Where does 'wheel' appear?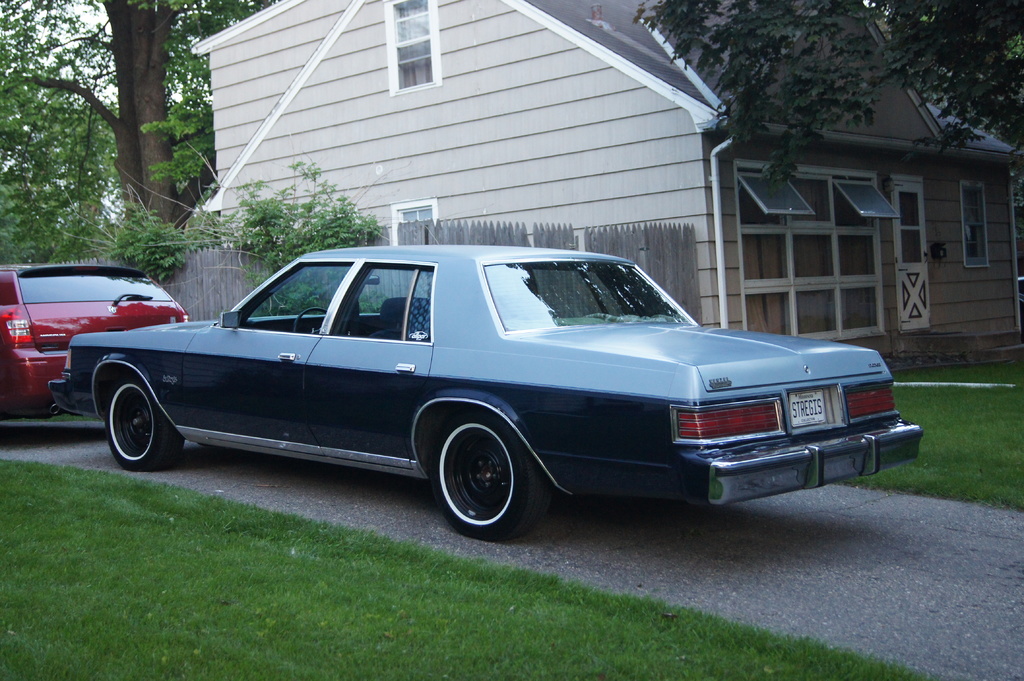
Appears at rect(290, 303, 323, 332).
